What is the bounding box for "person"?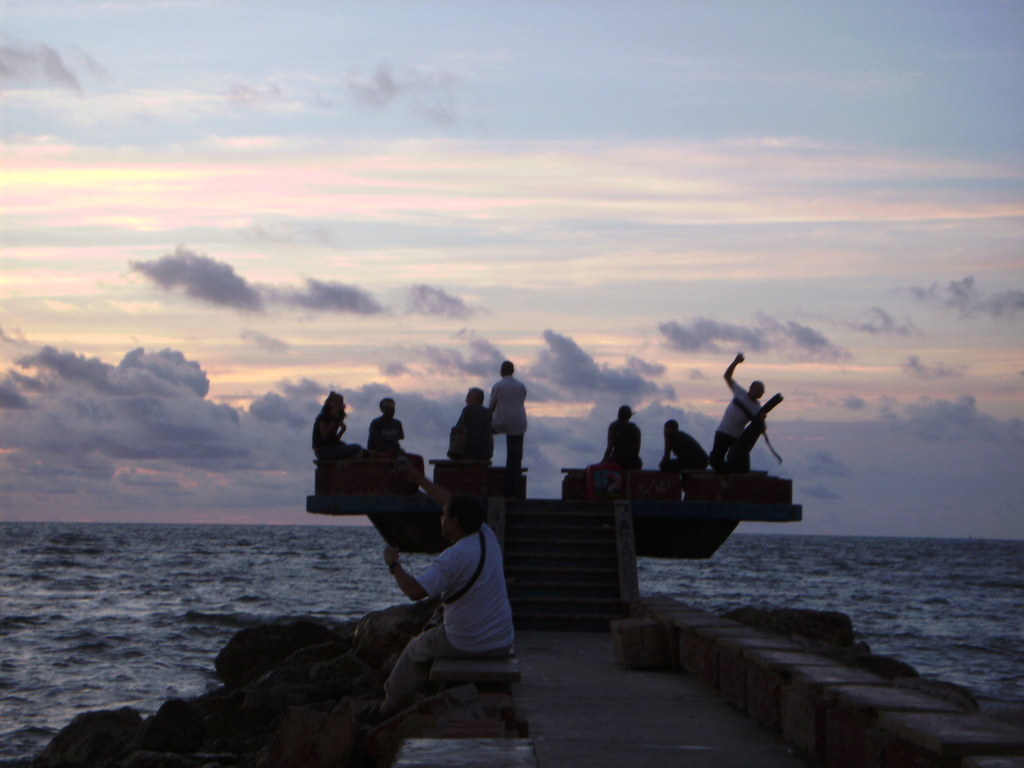
<region>364, 397, 428, 477</region>.
